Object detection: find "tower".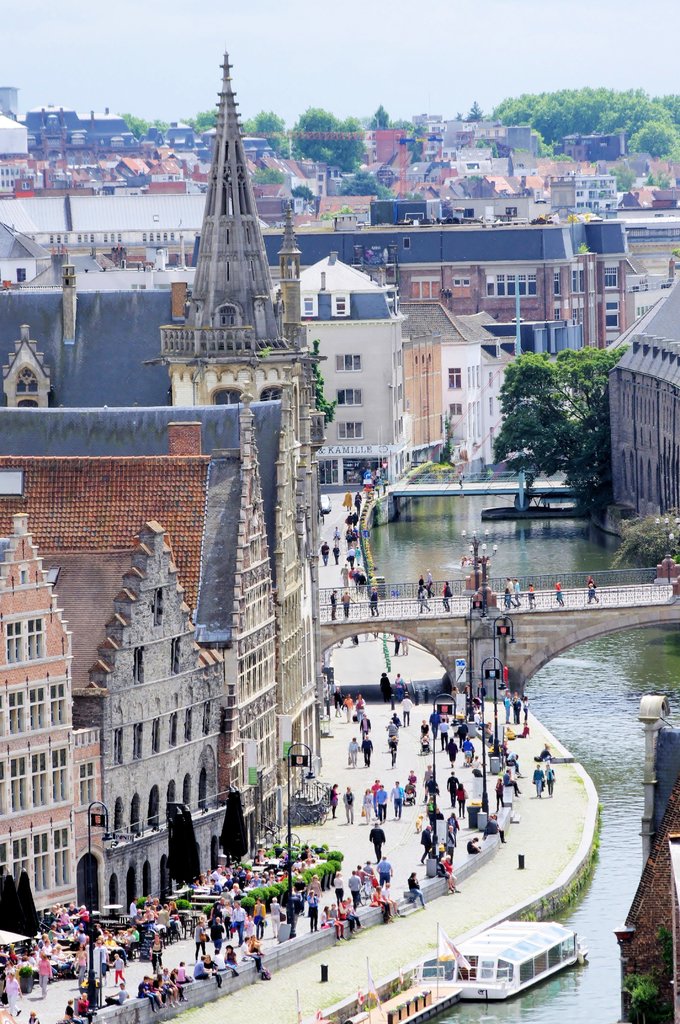
BBox(136, 45, 323, 622).
